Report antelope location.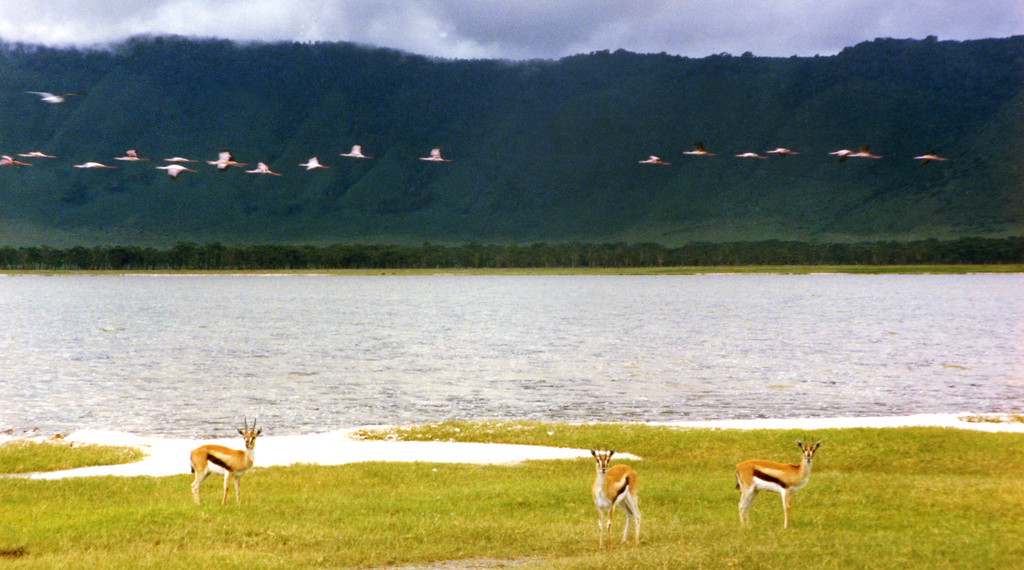
Report: 733/439/824/530.
